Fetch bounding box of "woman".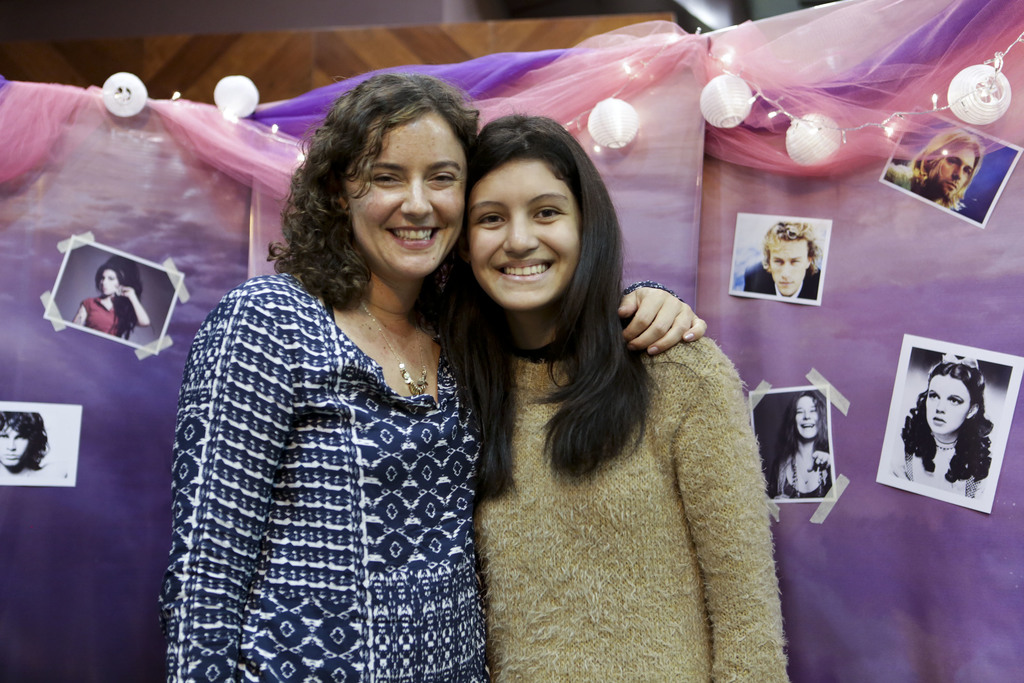
Bbox: <box>783,391,828,499</box>.
